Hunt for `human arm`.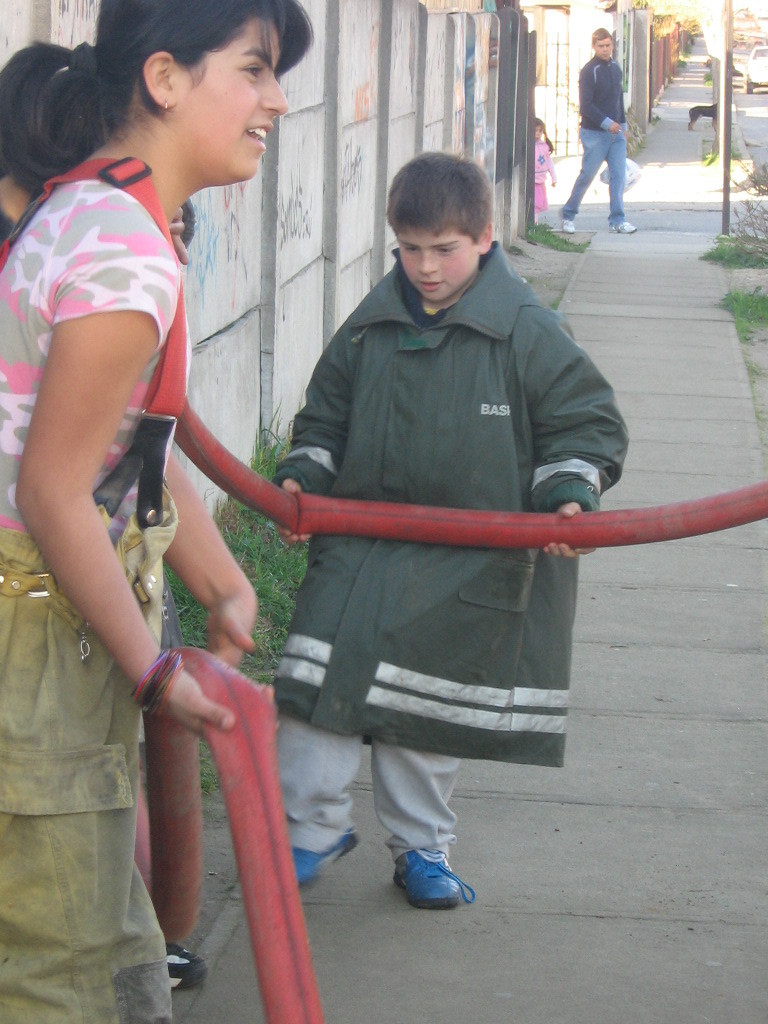
Hunted down at (160,458,257,662).
